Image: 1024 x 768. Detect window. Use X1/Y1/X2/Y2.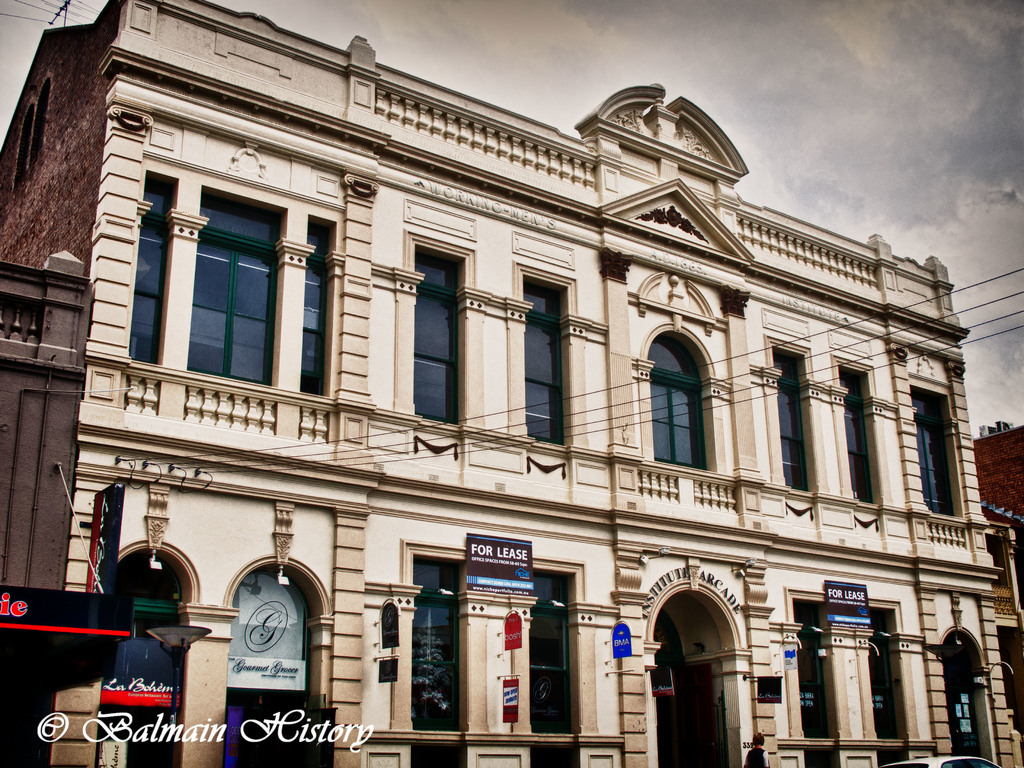
233/568/333/767.
